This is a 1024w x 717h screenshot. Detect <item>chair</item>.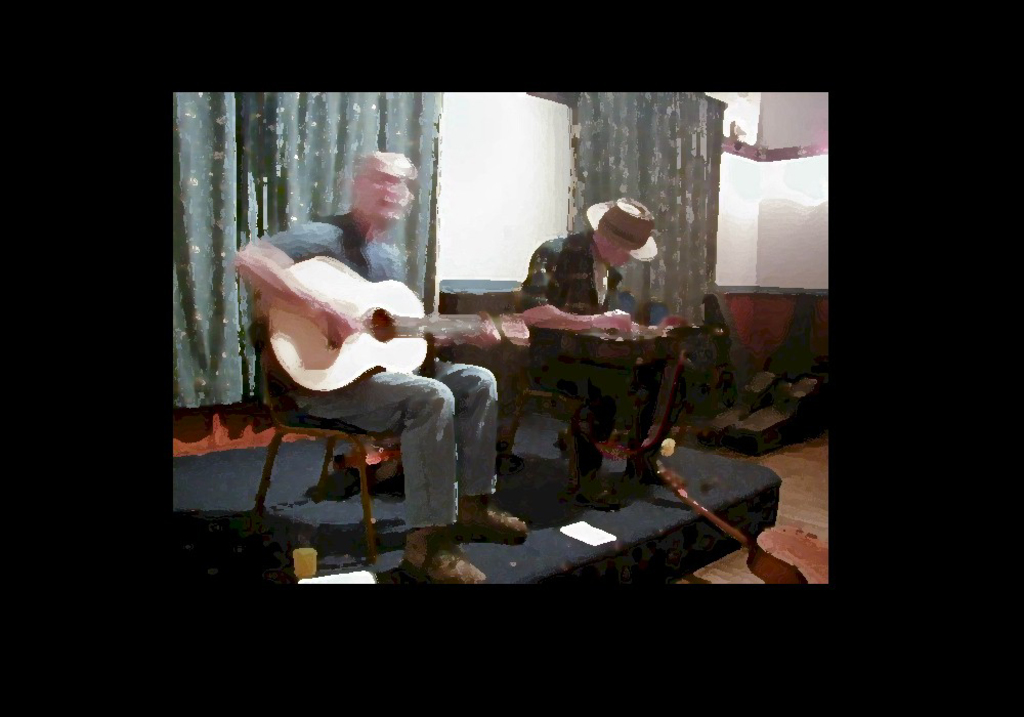
505/294/641/502.
